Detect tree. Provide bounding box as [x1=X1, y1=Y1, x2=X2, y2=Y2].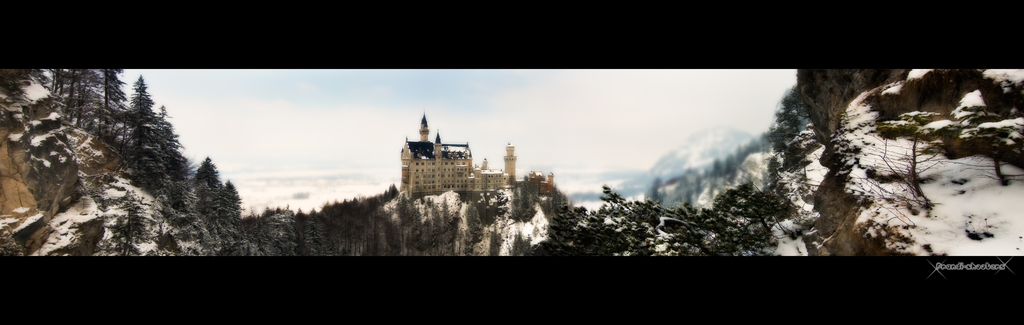
[x1=193, y1=157, x2=219, y2=203].
